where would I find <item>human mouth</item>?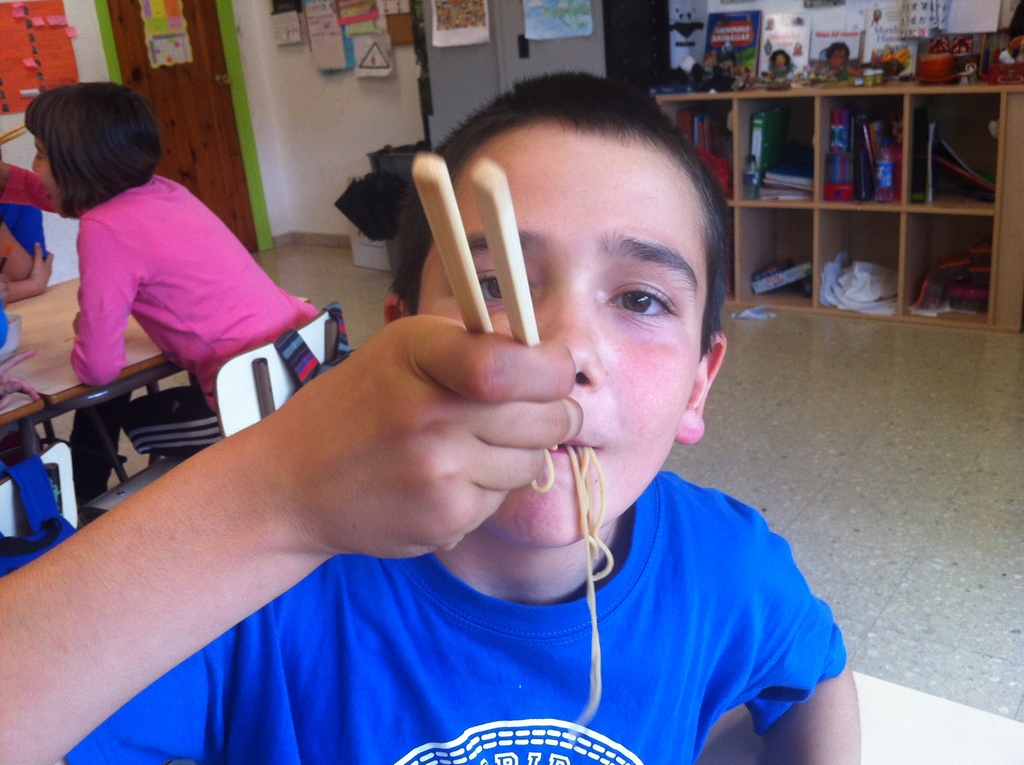
At x1=545, y1=435, x2=590, y2=456.
